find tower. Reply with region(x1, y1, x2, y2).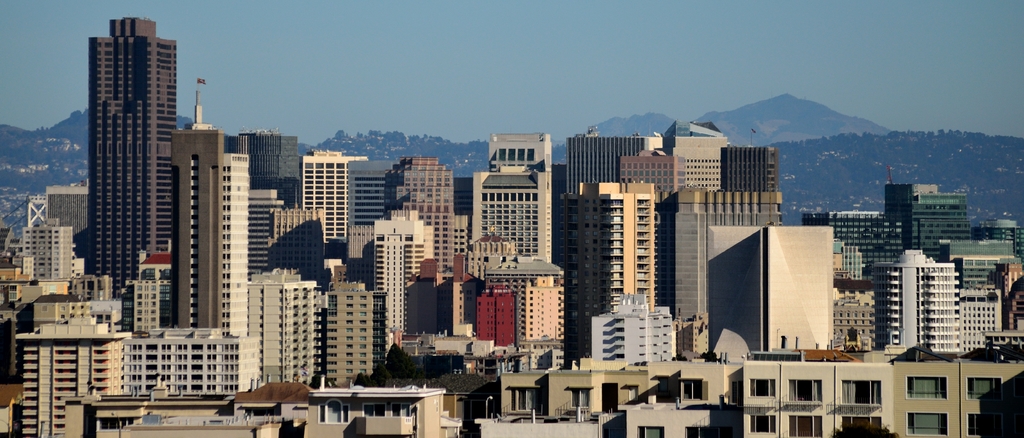
region(488, 140, 554, 261).
